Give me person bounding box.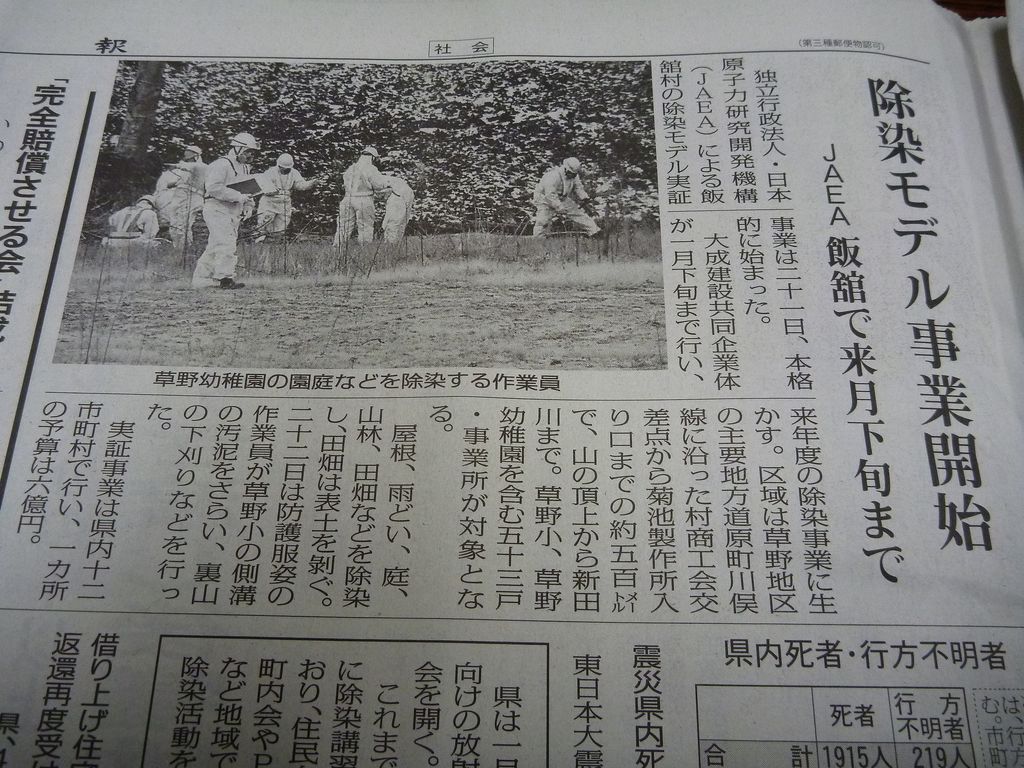
region(531, 156, 607, 244).
